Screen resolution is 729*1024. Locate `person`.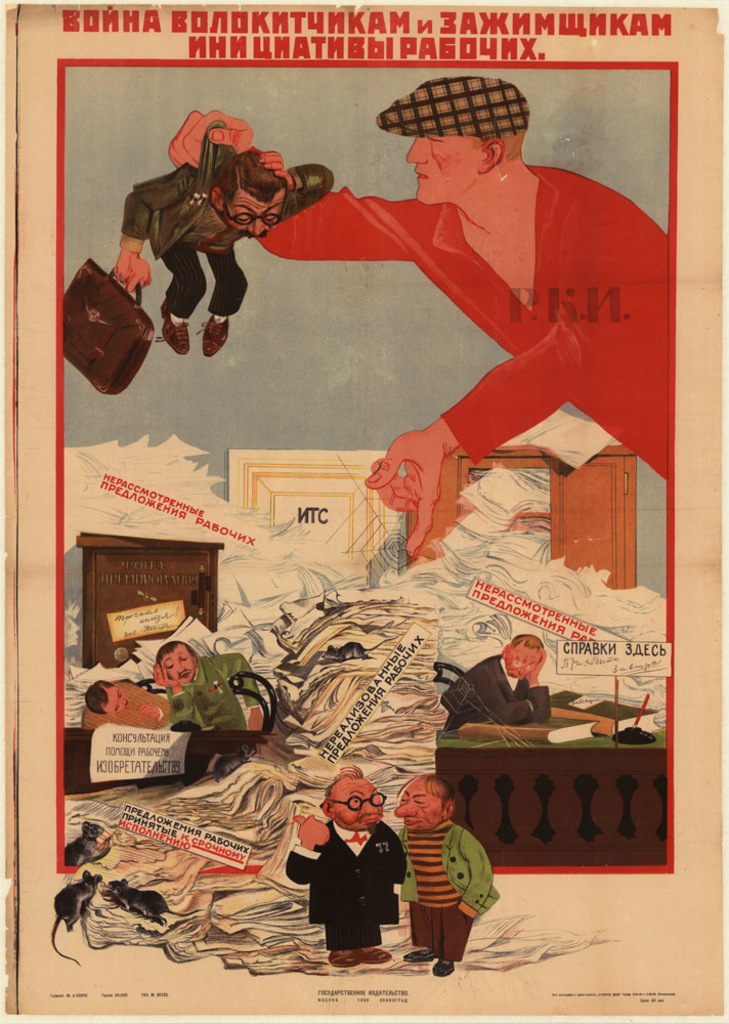
<box>147,636,261,745</box>.
